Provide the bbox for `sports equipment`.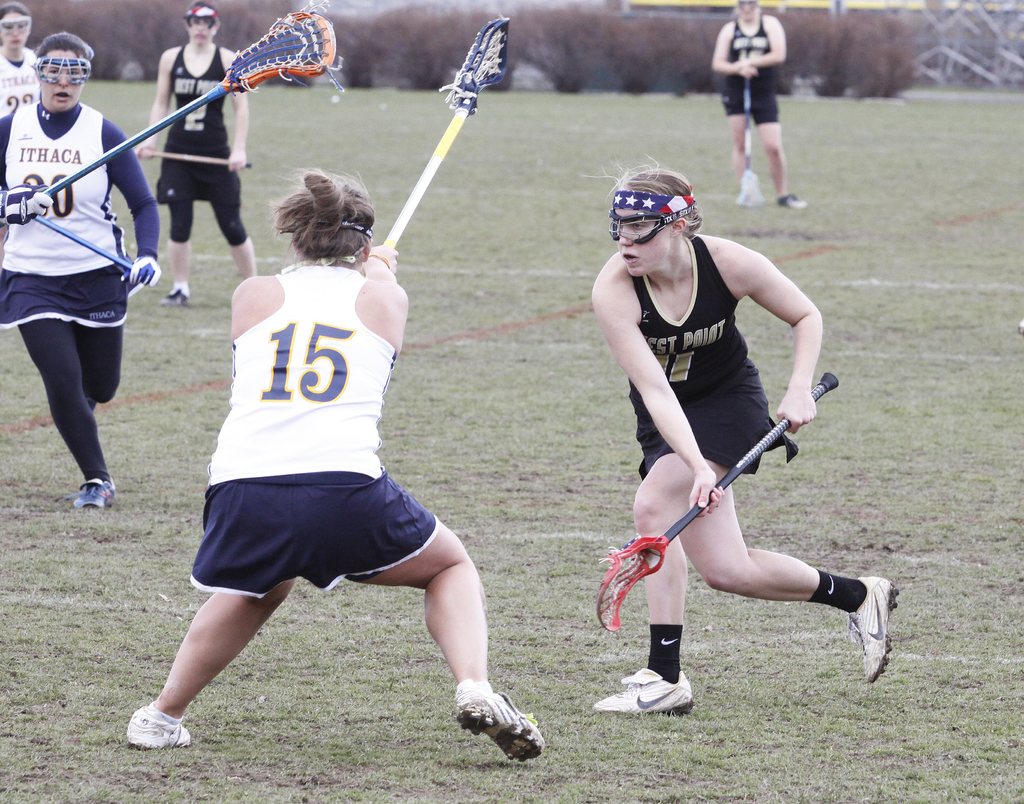
select_region(607, 205, 693, 246).
